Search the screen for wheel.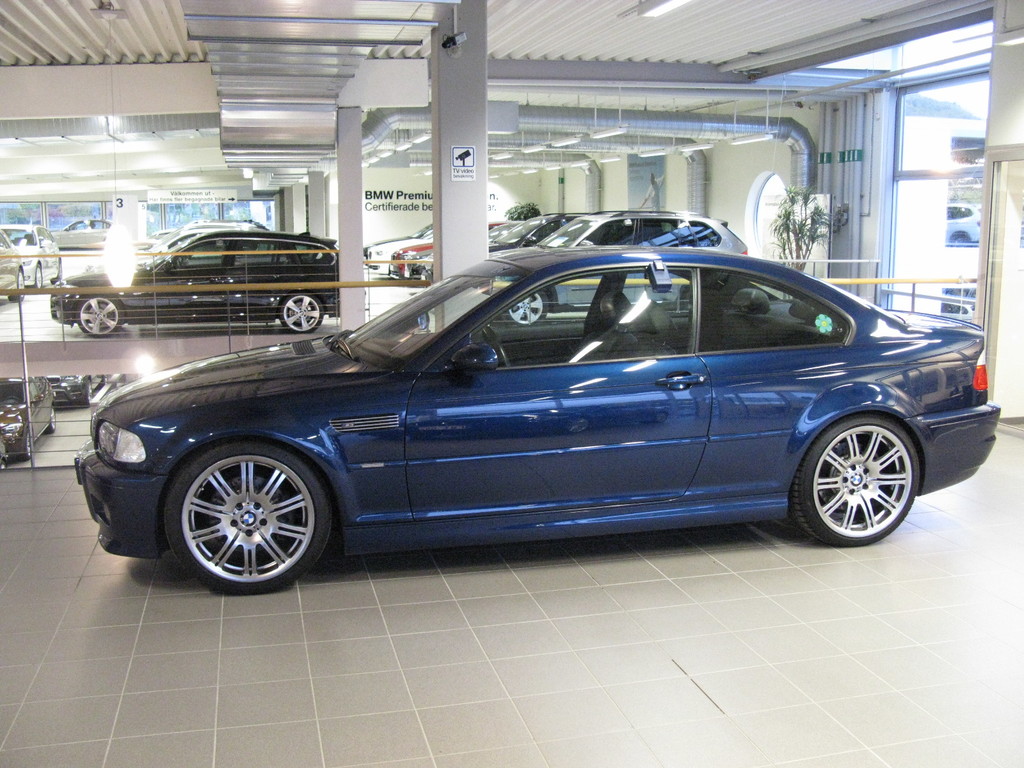
Found at 19, 268, 30, 296.
